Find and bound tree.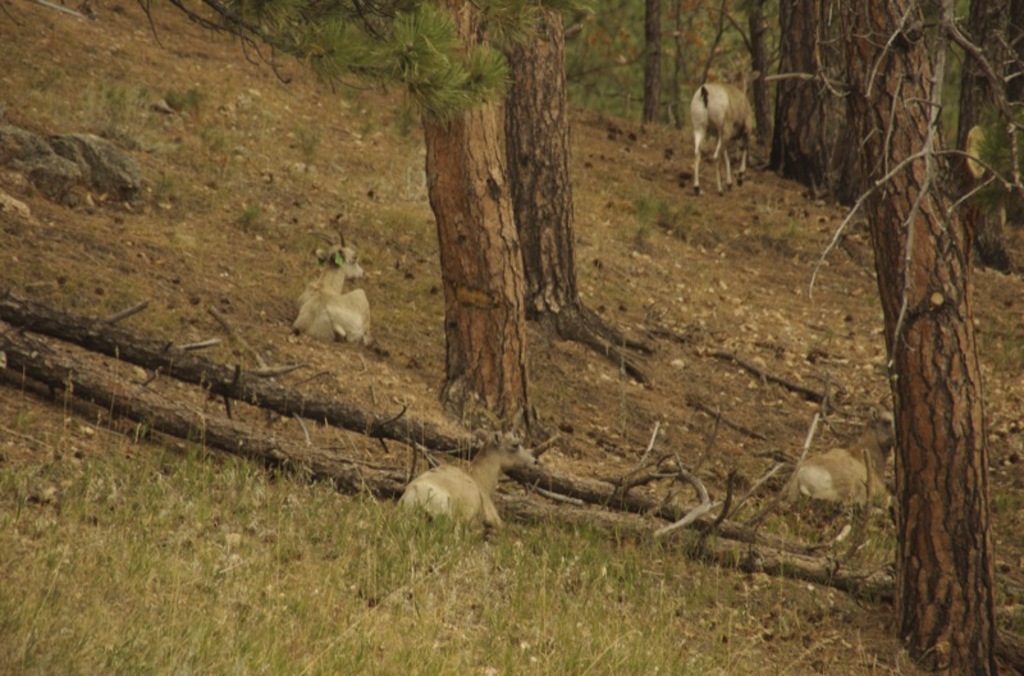
Bound: x1=408 y1=0 x2=535 y2=439.
